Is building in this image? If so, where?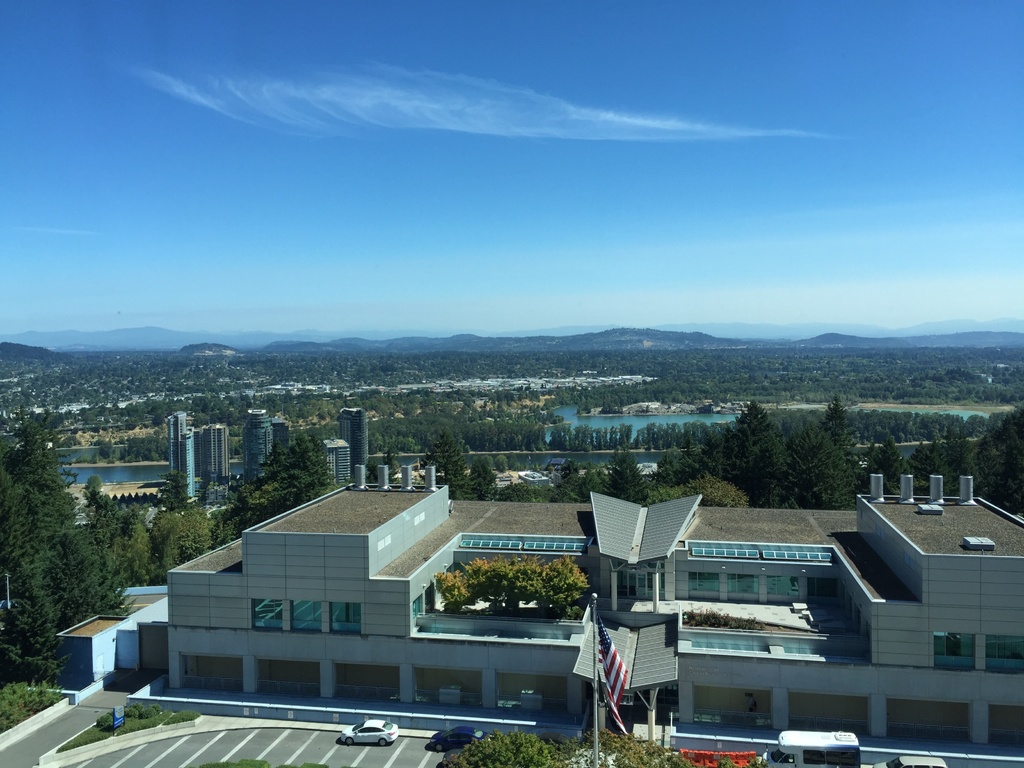
Yes, at 202, 424, 230, 479.
